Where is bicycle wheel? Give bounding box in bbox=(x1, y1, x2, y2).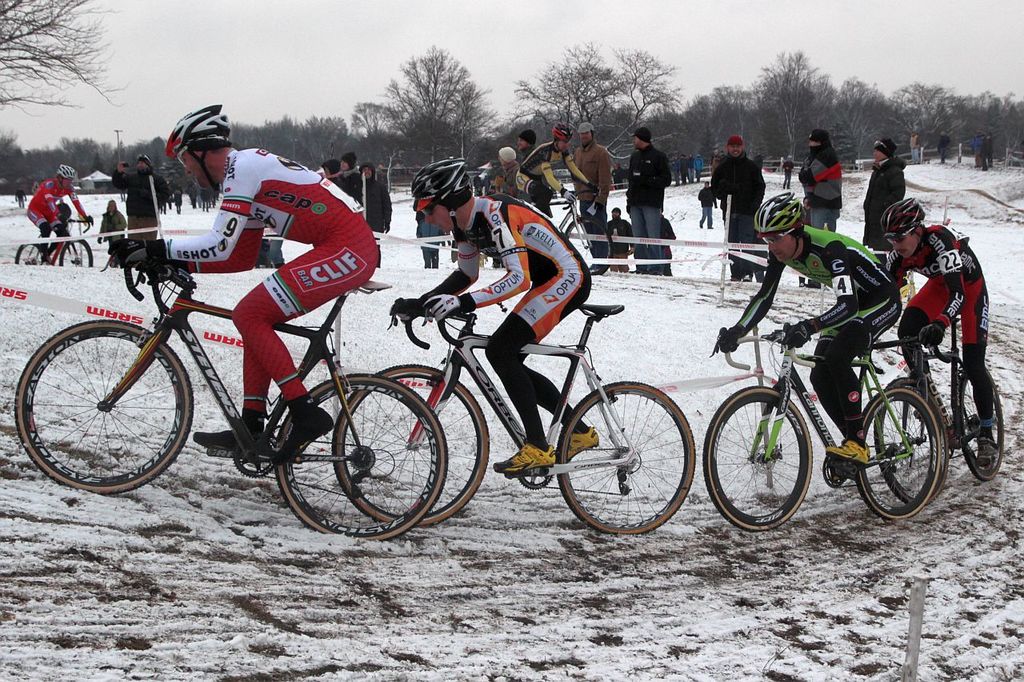
bbox=(278, 375, 446, 541).
